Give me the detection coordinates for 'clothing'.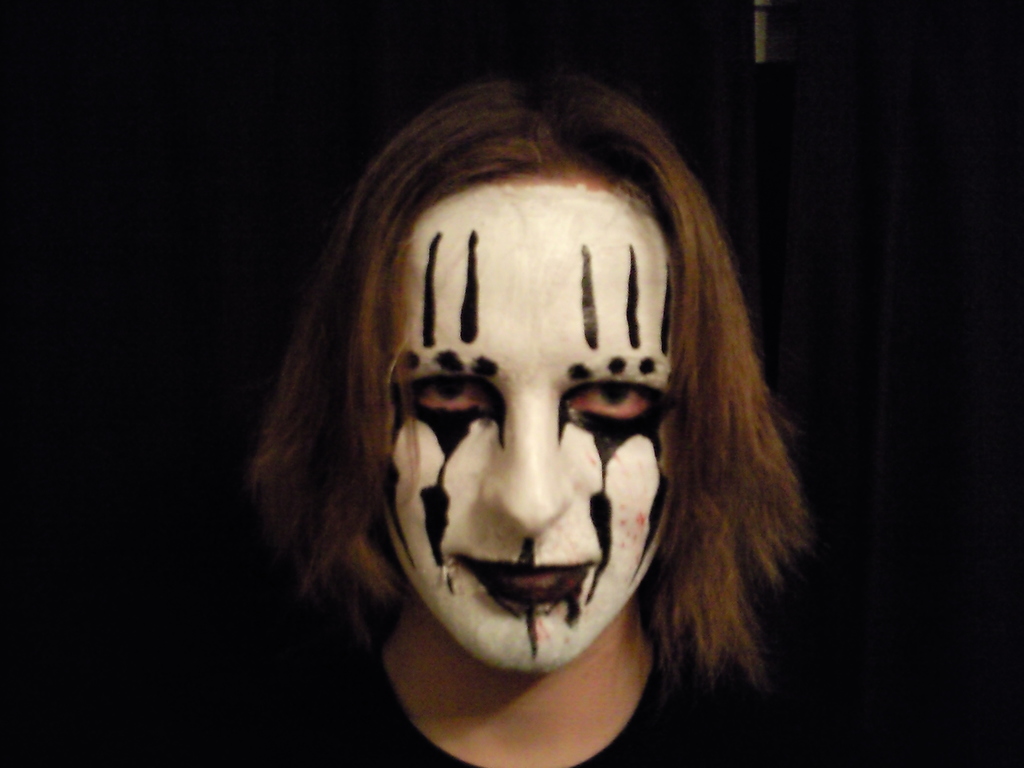
264/646/817/764.
